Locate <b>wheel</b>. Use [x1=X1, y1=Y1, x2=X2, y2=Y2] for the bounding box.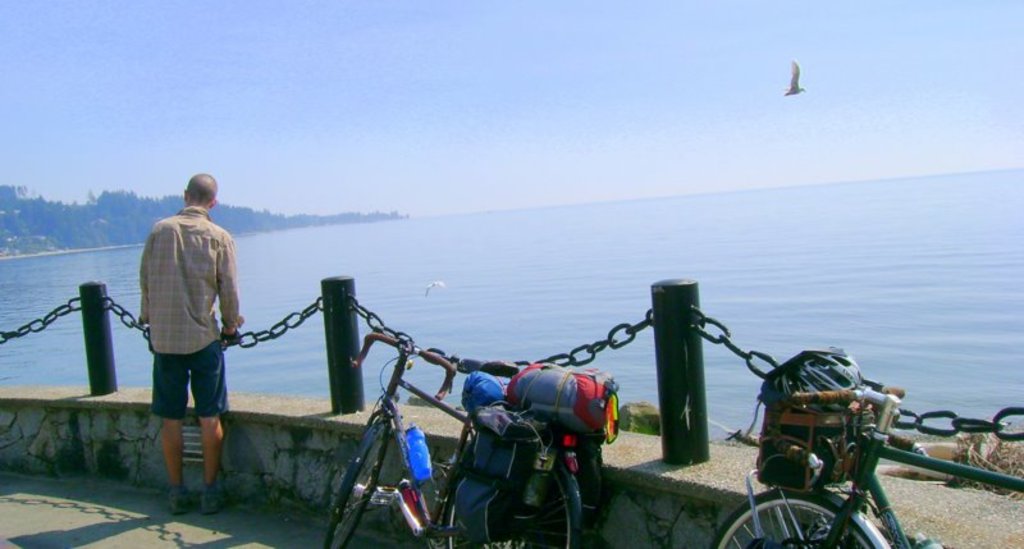
[x1=440, y1=443, x2=577, y2=548].
